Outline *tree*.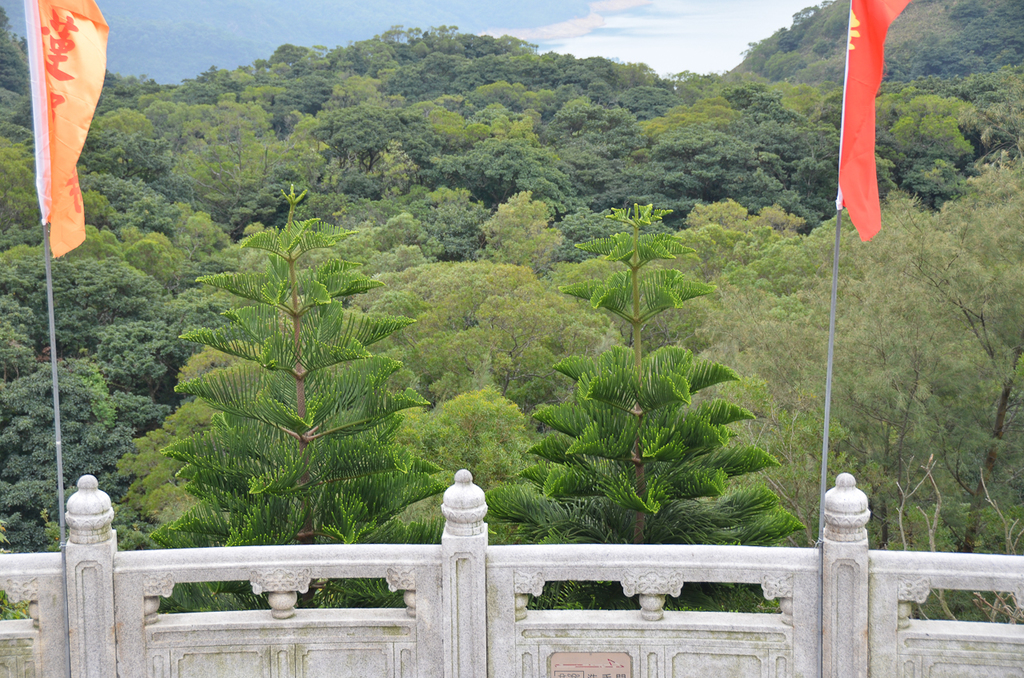
Outline: x1=640, y1=102, x2=772, y2=217.
